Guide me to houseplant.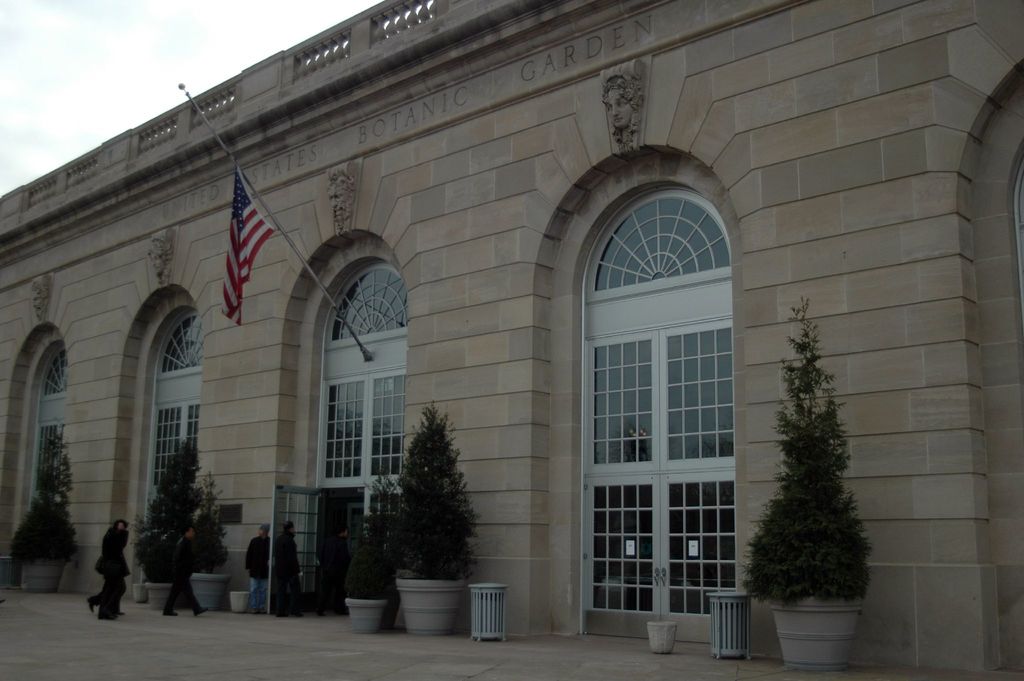
Guidance: (left=7, top=498, right=81, bottom=603).
